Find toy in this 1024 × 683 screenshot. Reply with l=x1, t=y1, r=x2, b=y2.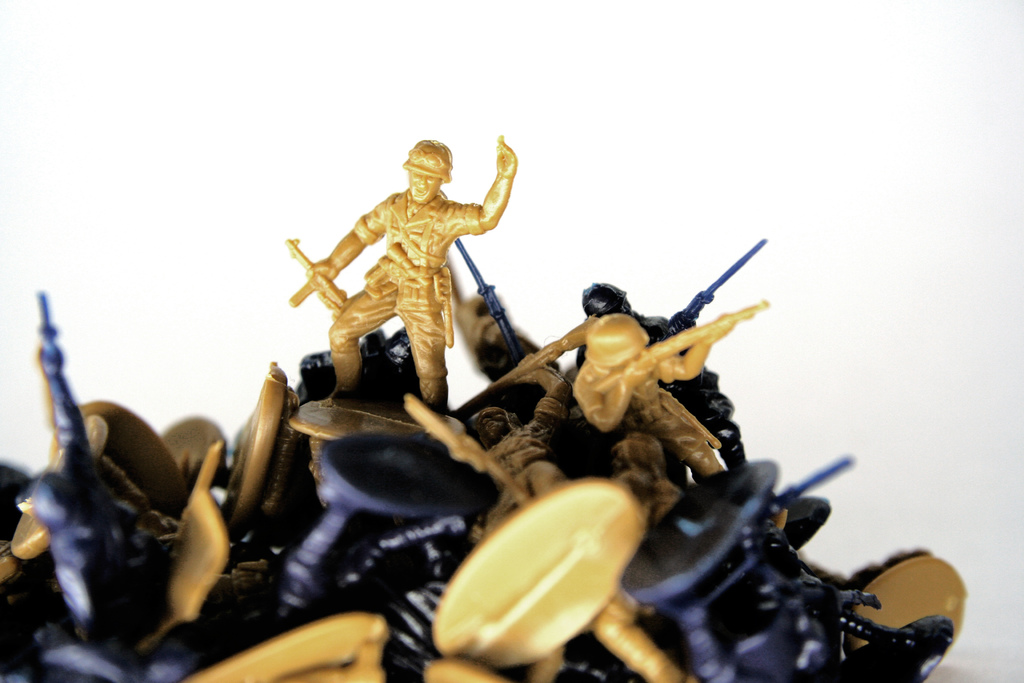
l=582, t=238, r=767, b=481.
